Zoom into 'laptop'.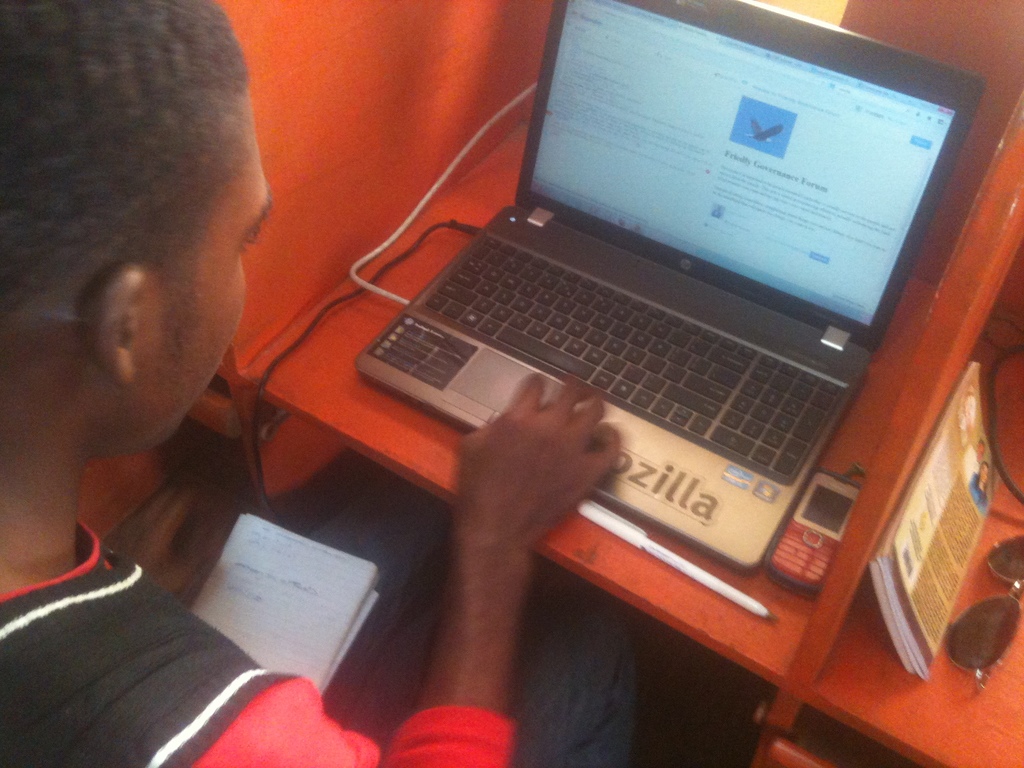
Zoom target: bbox=(312, 10, 973, 662).
